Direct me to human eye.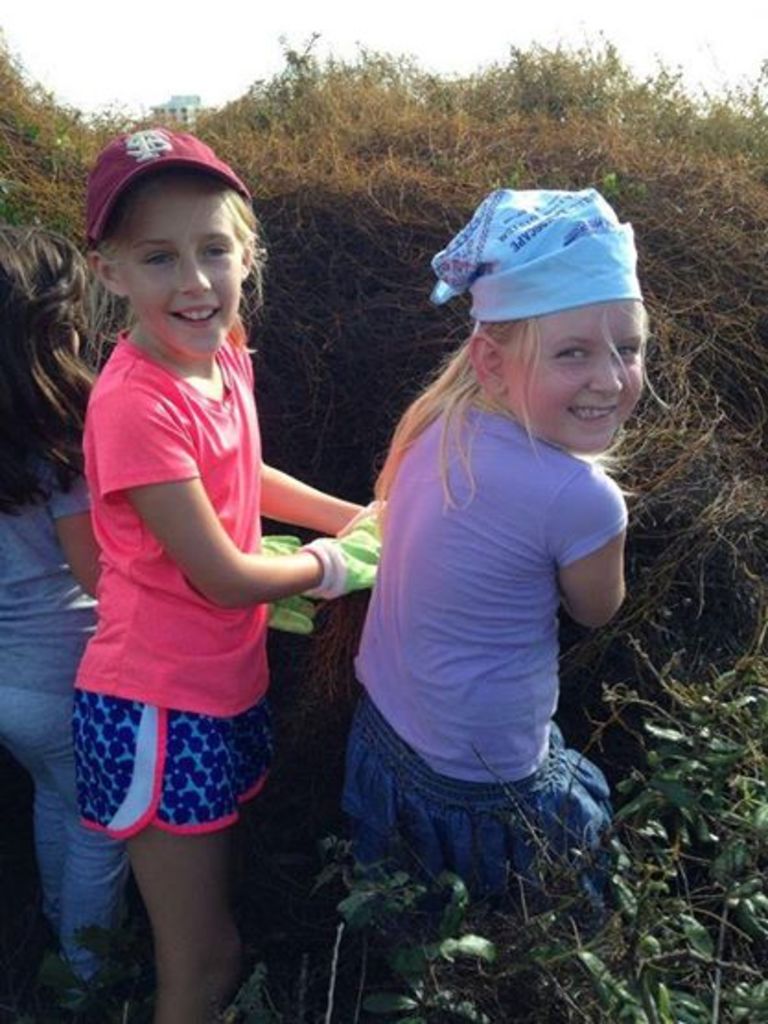
Direction: {"left": 554, "top": 343, "right": 591, "bottom": 363}.
